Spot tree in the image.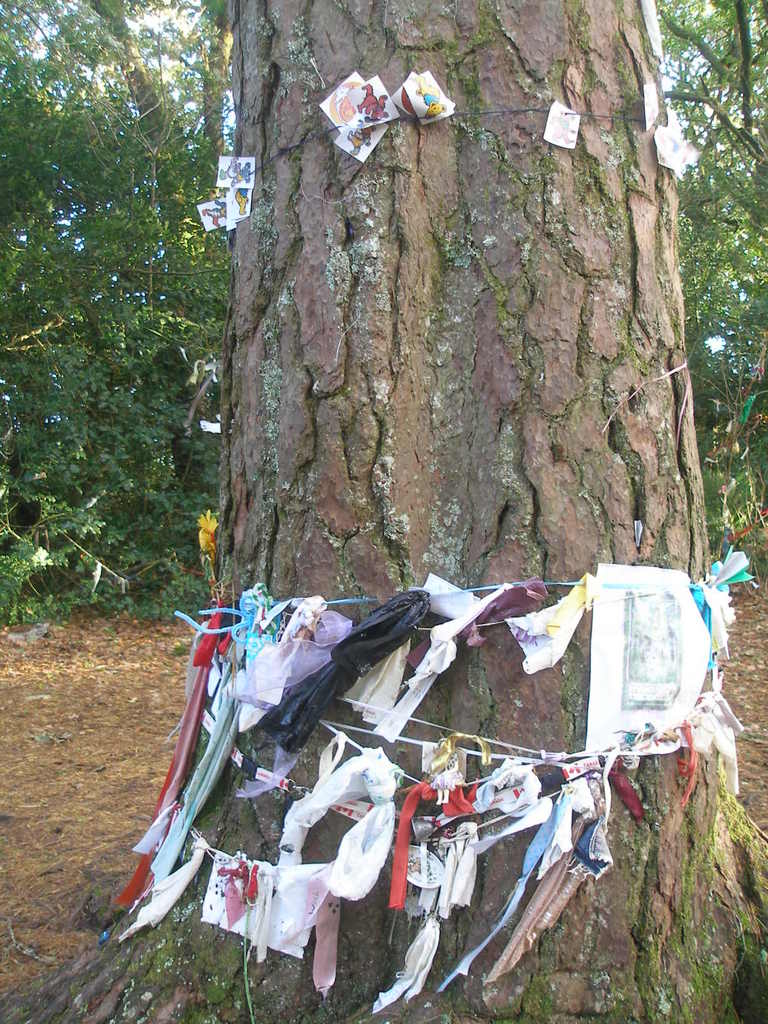
tree found at [x1=0, y1=0, x2=767, y2=1023].
